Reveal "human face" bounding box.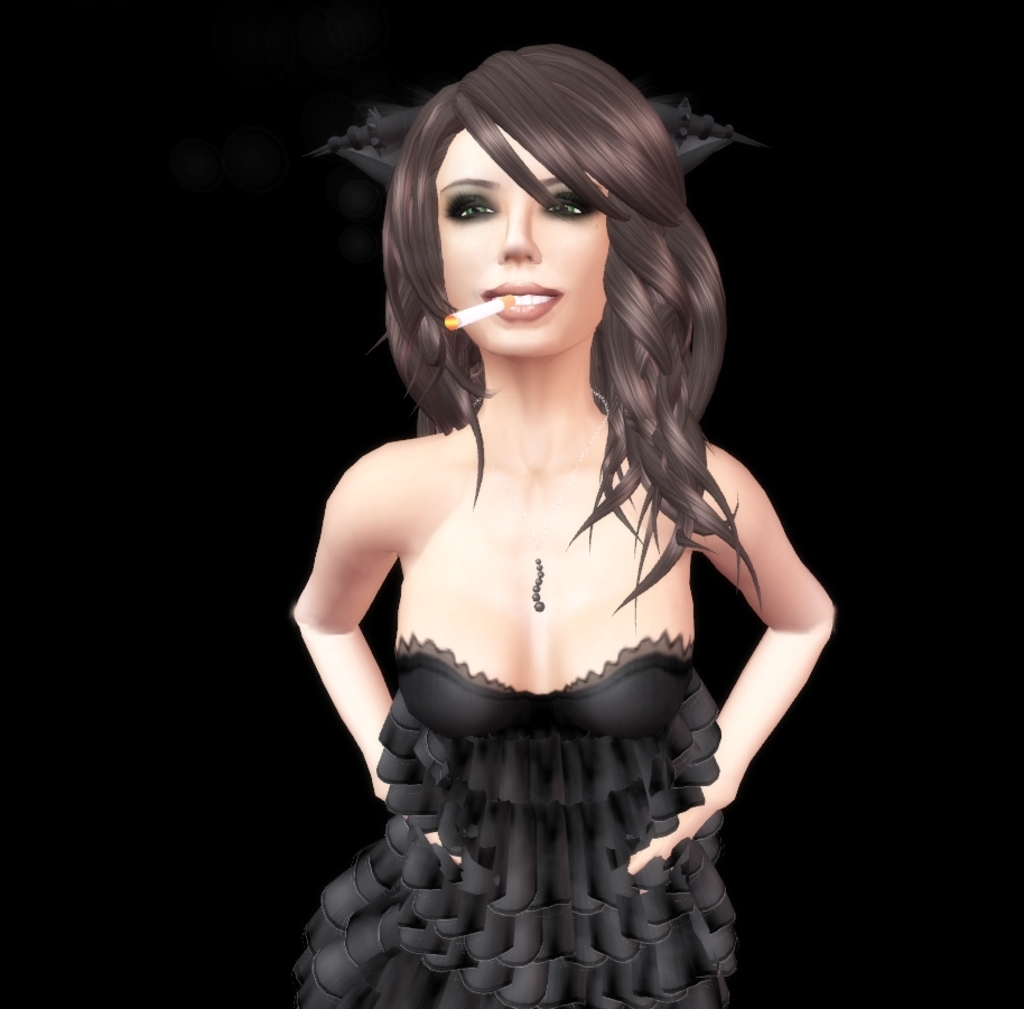
Revealed: BBox(432, 120, 606, 355).
